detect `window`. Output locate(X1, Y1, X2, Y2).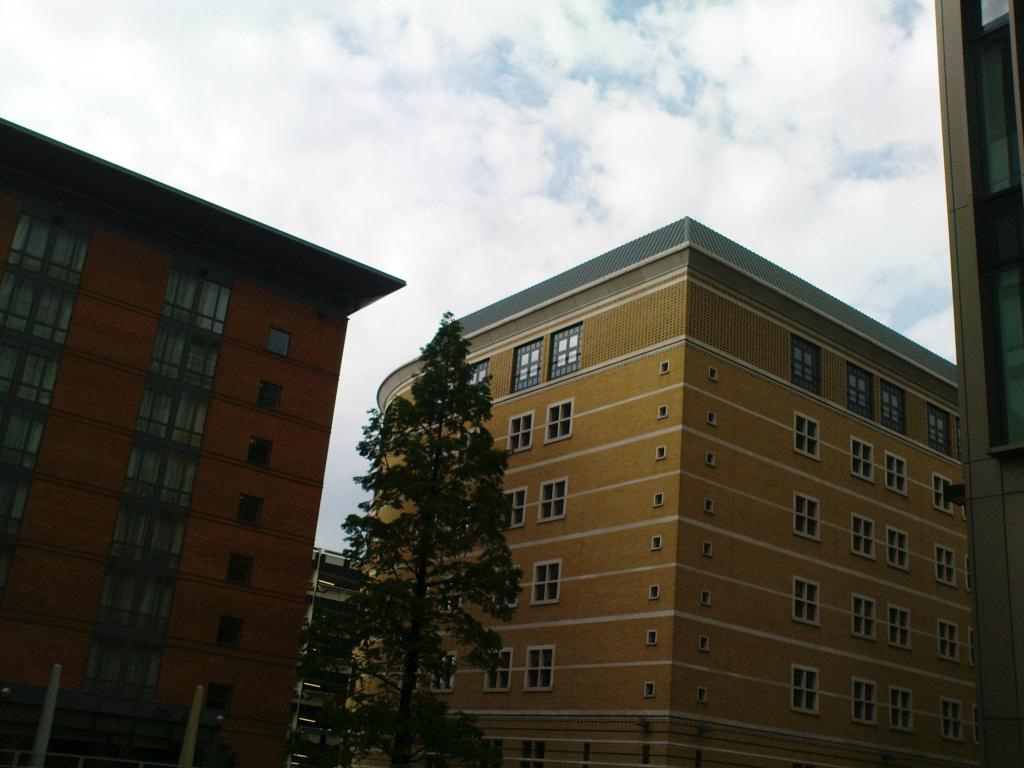
locate(932, 474, 955, 518).
